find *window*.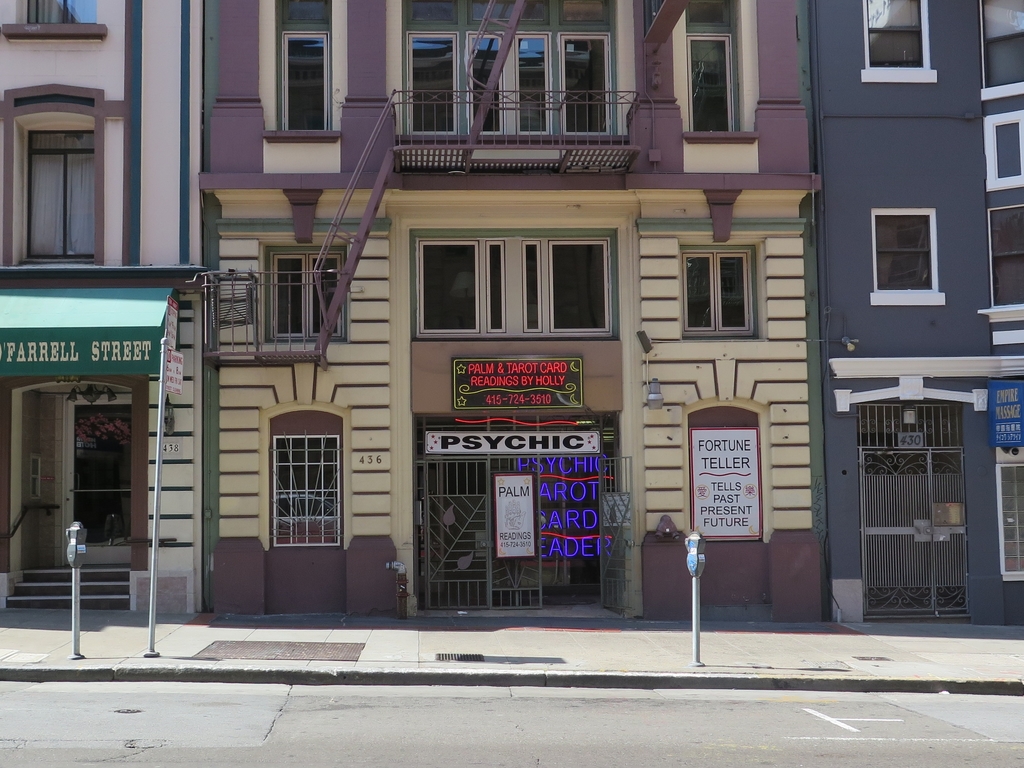
(x1=469, y1=30, x2=557, y2=134).
